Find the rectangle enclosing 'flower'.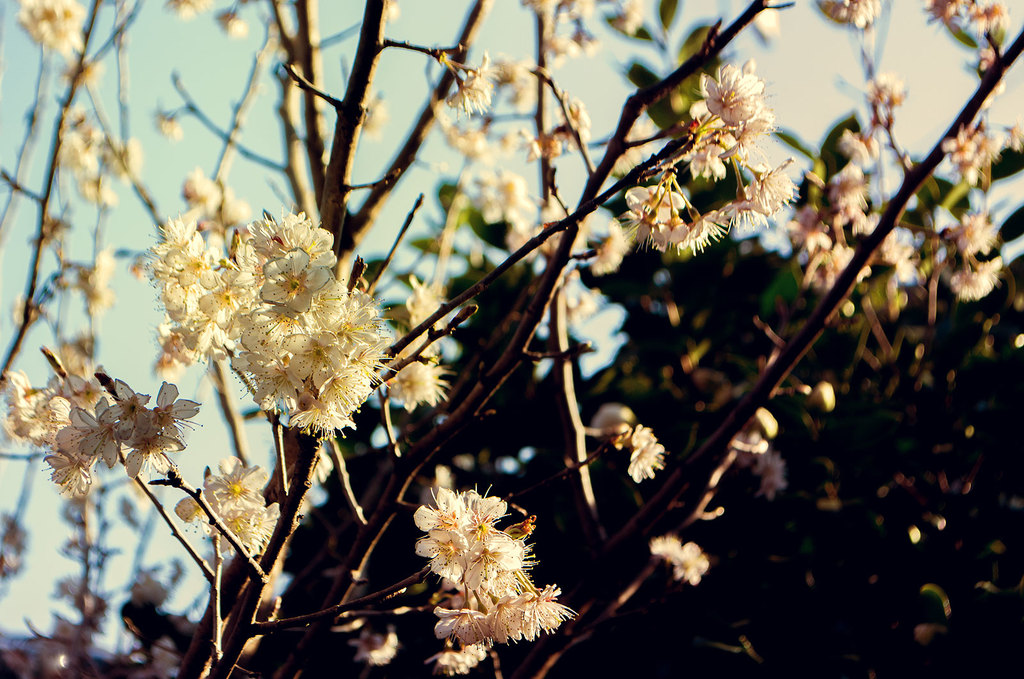
<box>484,168,530,225</box>.
